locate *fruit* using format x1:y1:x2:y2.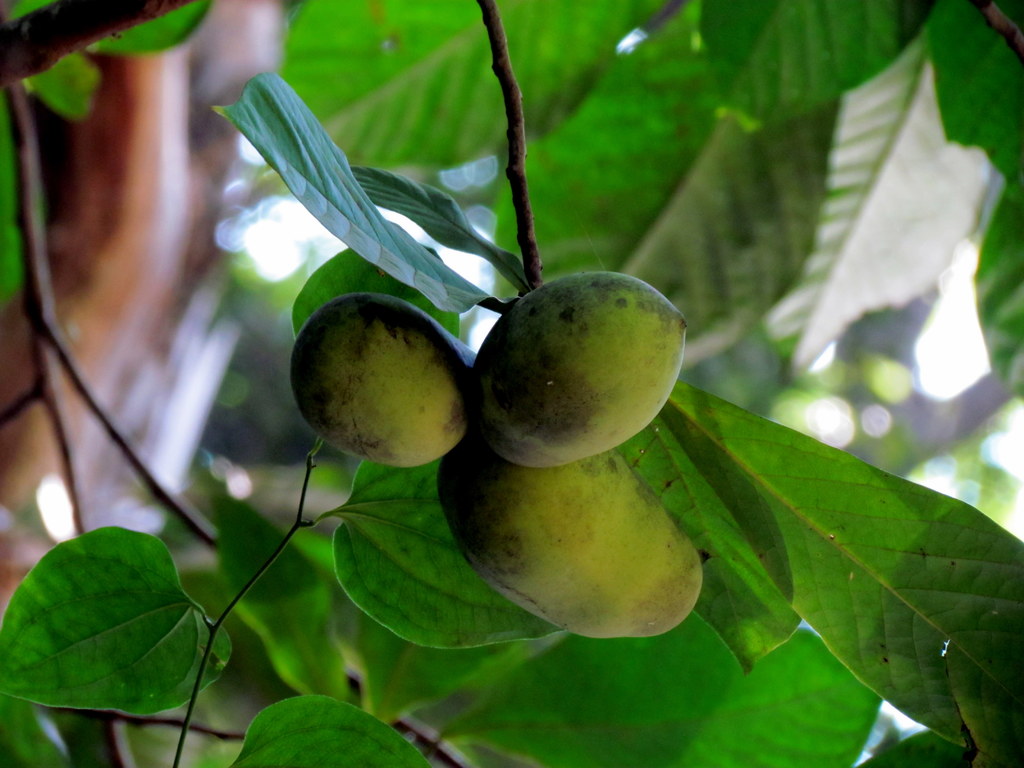
285:294:479:466.
